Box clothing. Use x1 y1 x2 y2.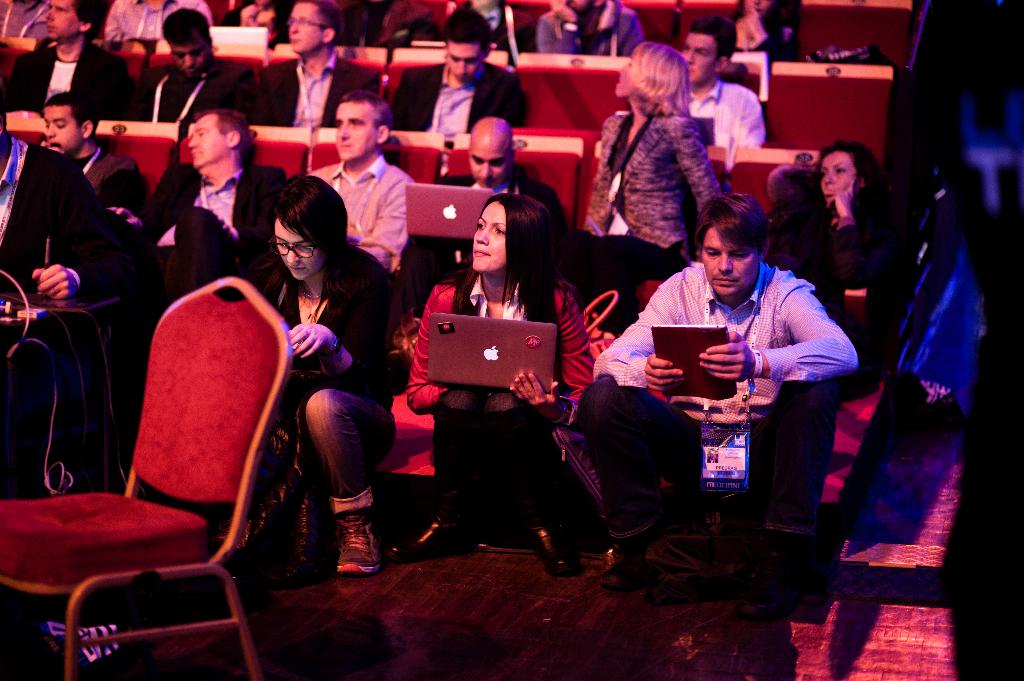
442 0 532 48.
